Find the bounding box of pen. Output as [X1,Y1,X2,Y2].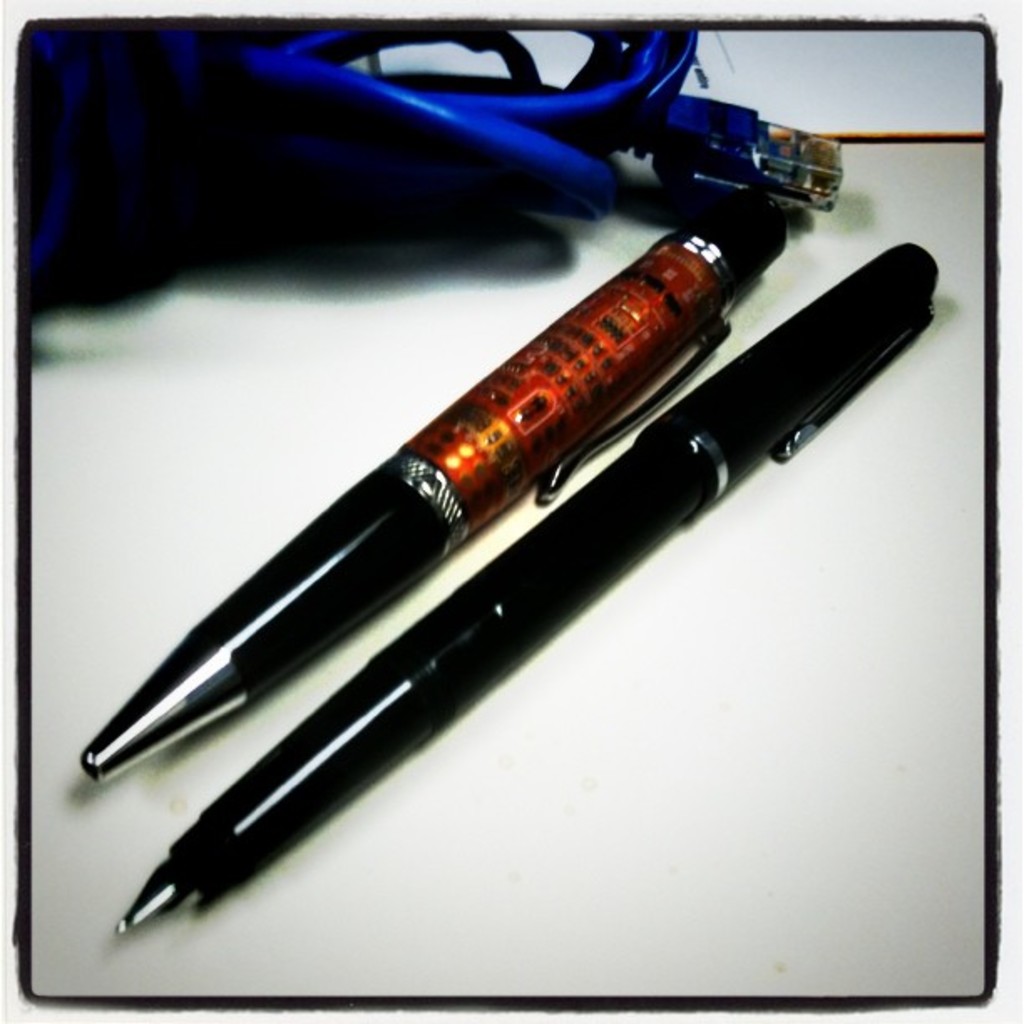
[397,87,843,209].
